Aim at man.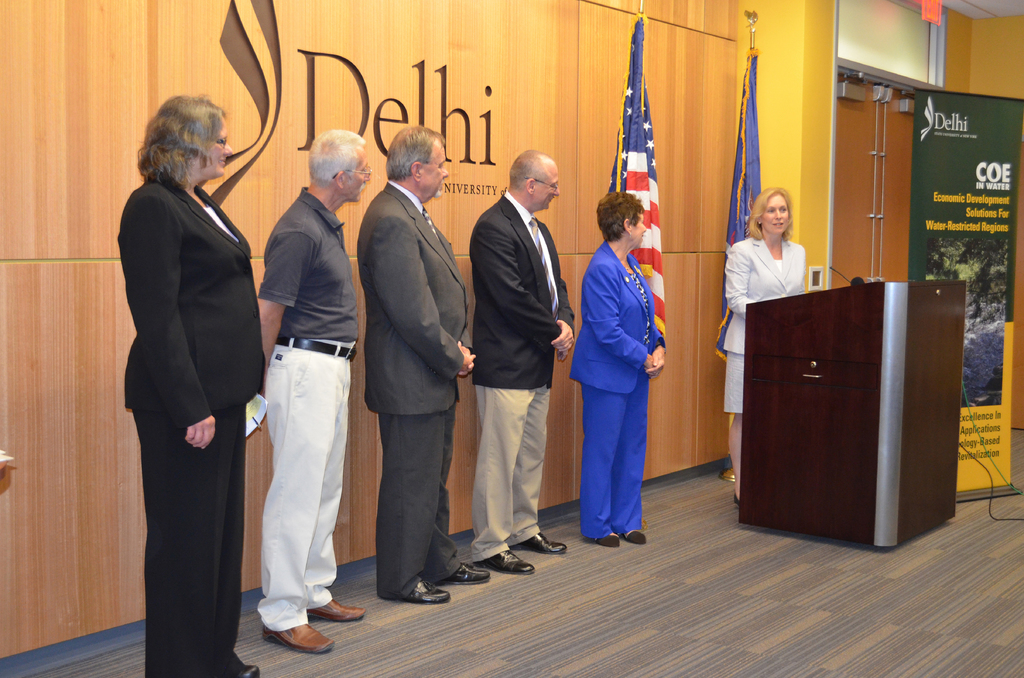
Aimed at [left=452, top=130, right=577, bottom=563].
